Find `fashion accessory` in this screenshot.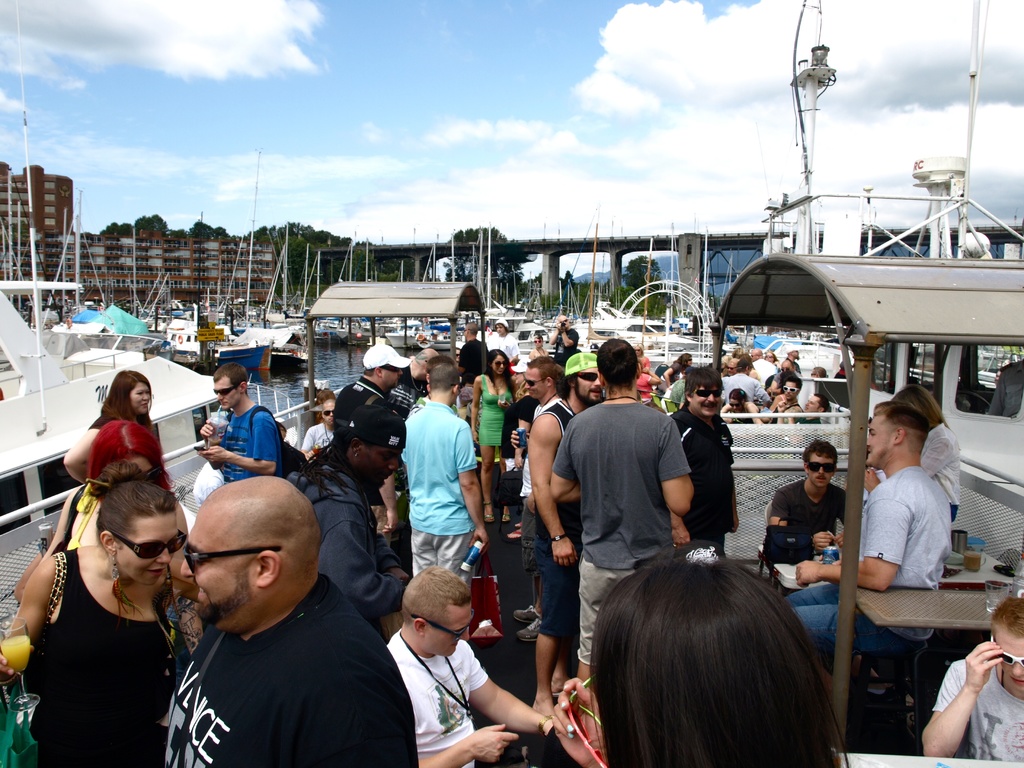
The bounding box for `fashion accessory` is locate(805, 461, 835, 473).
